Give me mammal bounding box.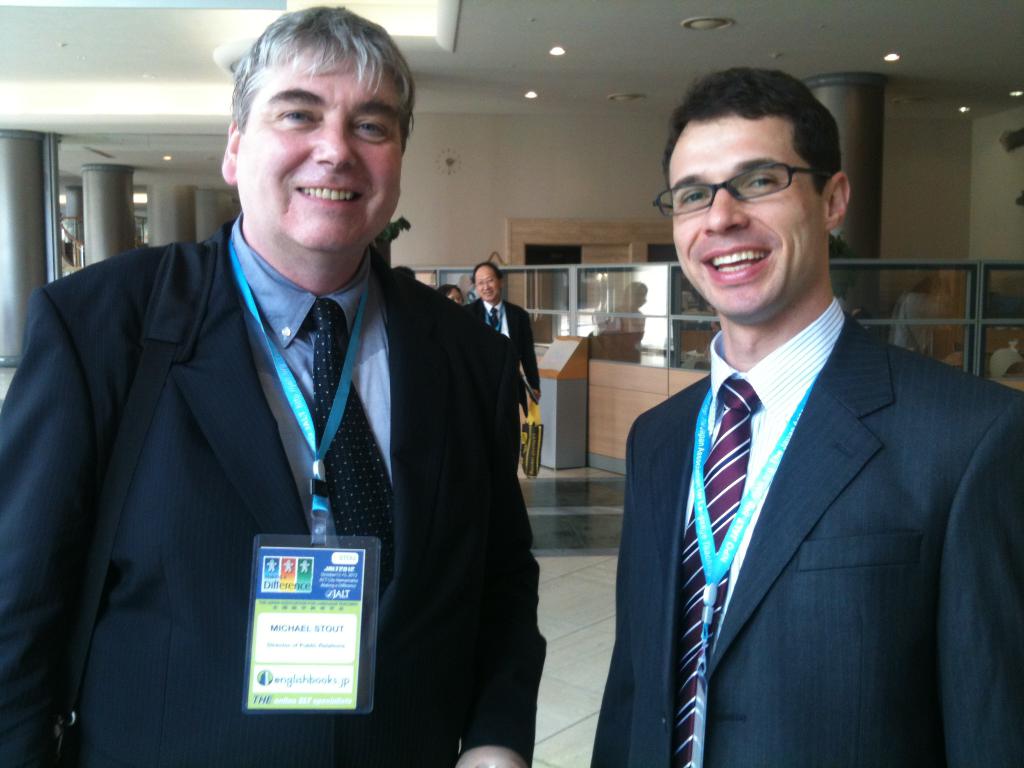
(x1=593, y1=68, x2=1023, y2=767).
